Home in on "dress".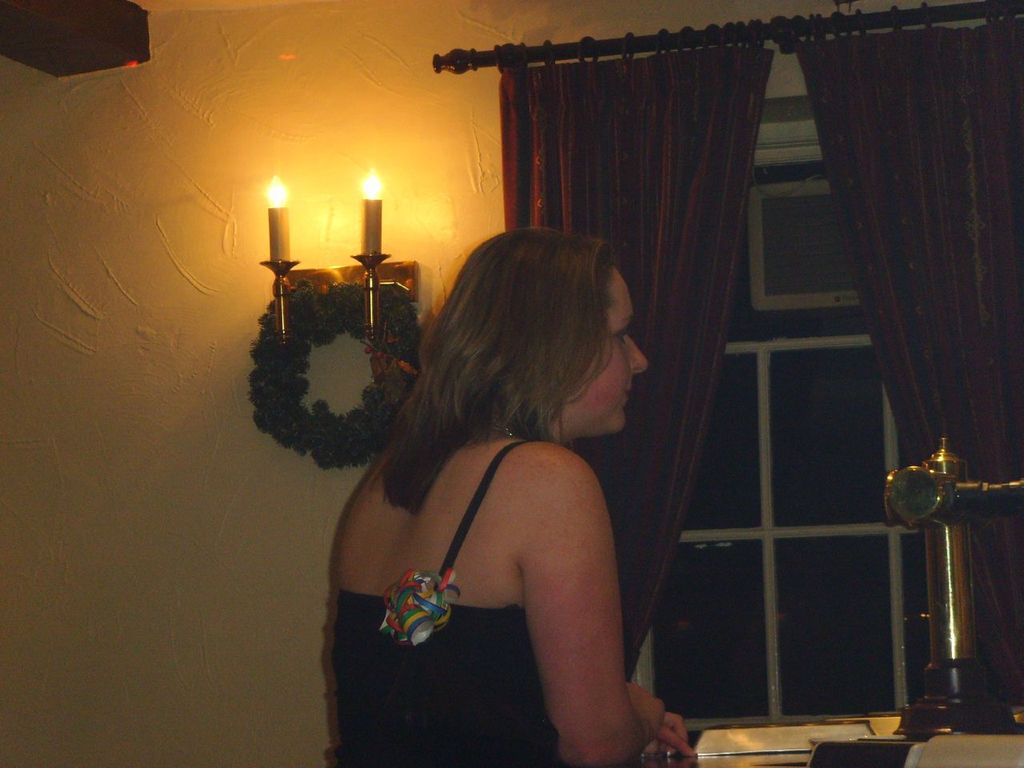
Homed in at l=329, t=435, r=557, b=766.
